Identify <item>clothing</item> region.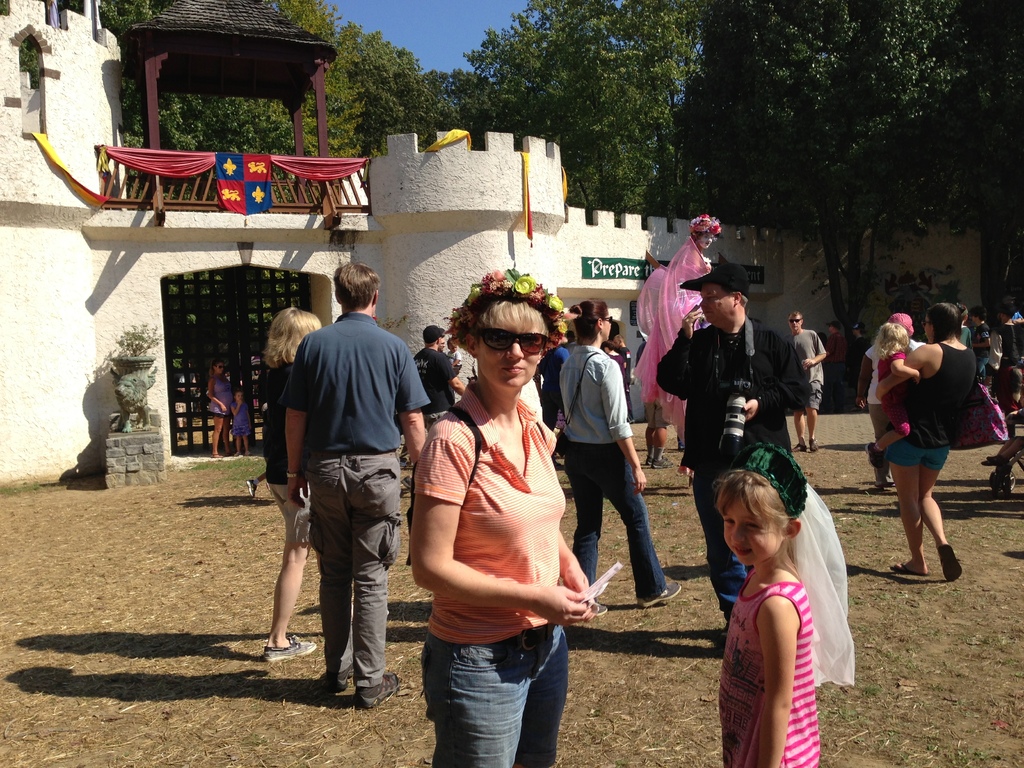
Region: (x1=996, y1=318, x2=1023, y2=406).
